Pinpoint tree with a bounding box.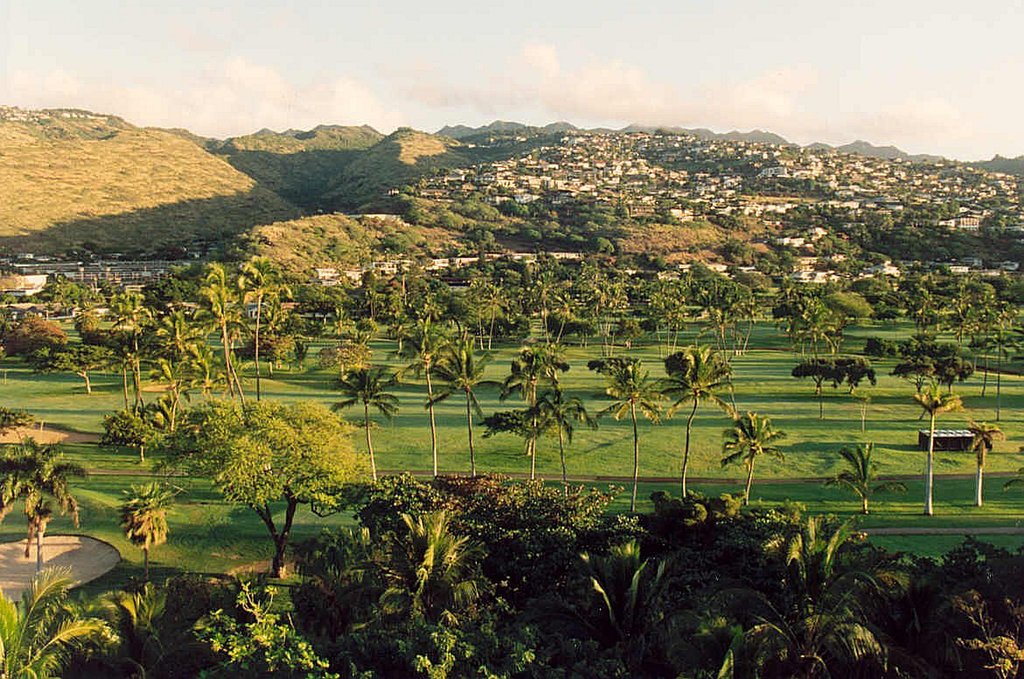
[890,345,975,398].
